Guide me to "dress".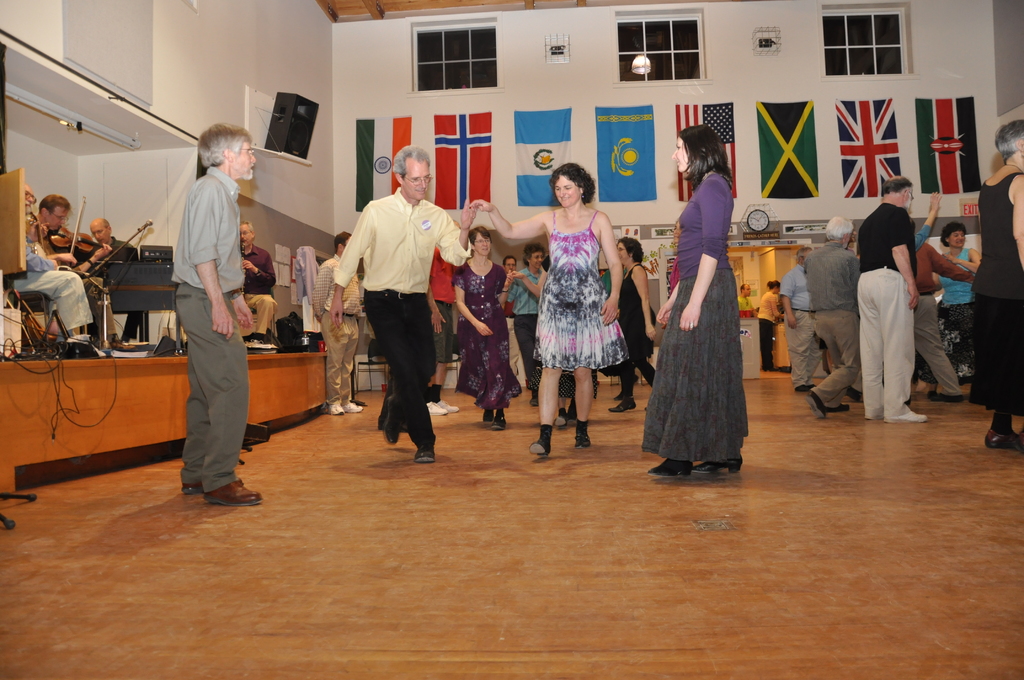
Guidance: BBox(531, 211, 625, 364).
